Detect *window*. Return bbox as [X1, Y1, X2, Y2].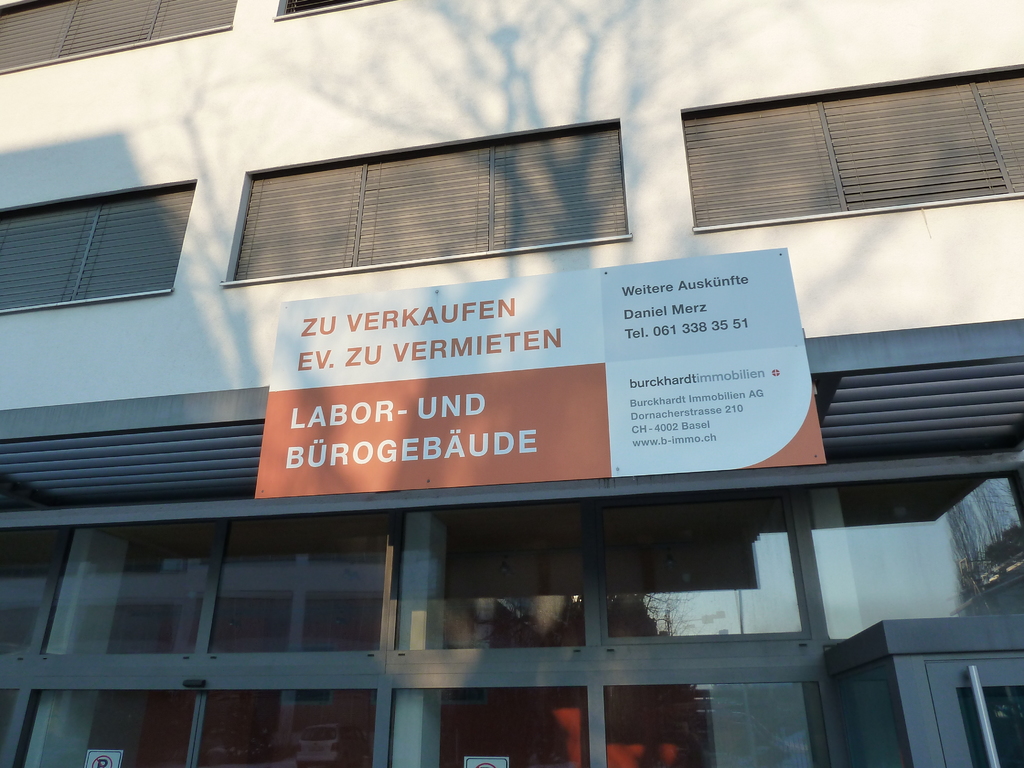
[806, 479, 1023, 641].
